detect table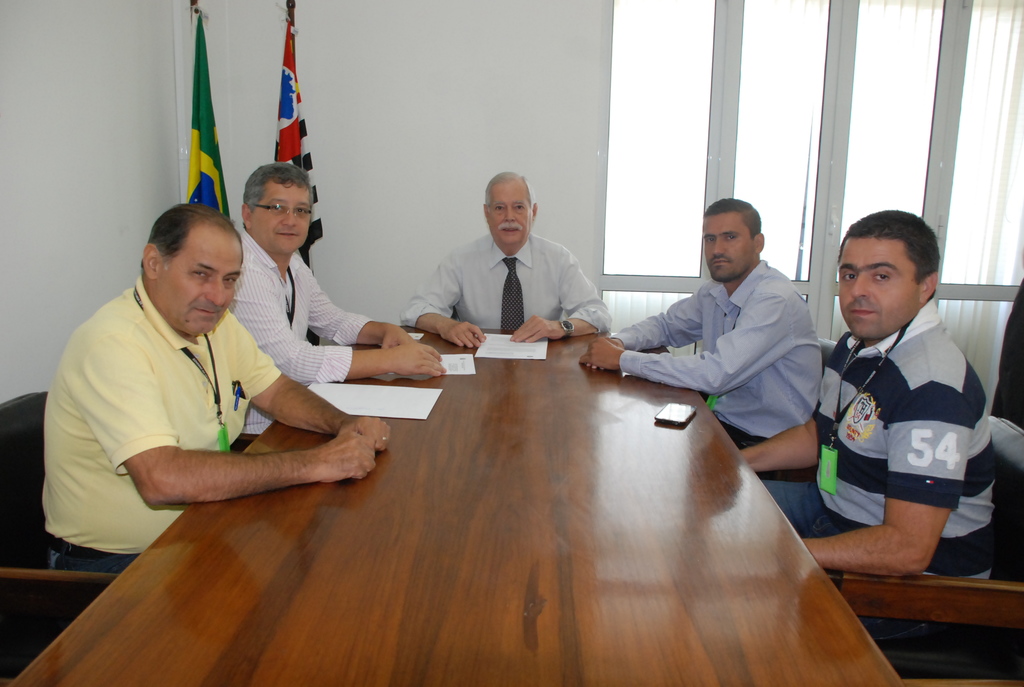
<region>104, 287, 881, 675</region>
